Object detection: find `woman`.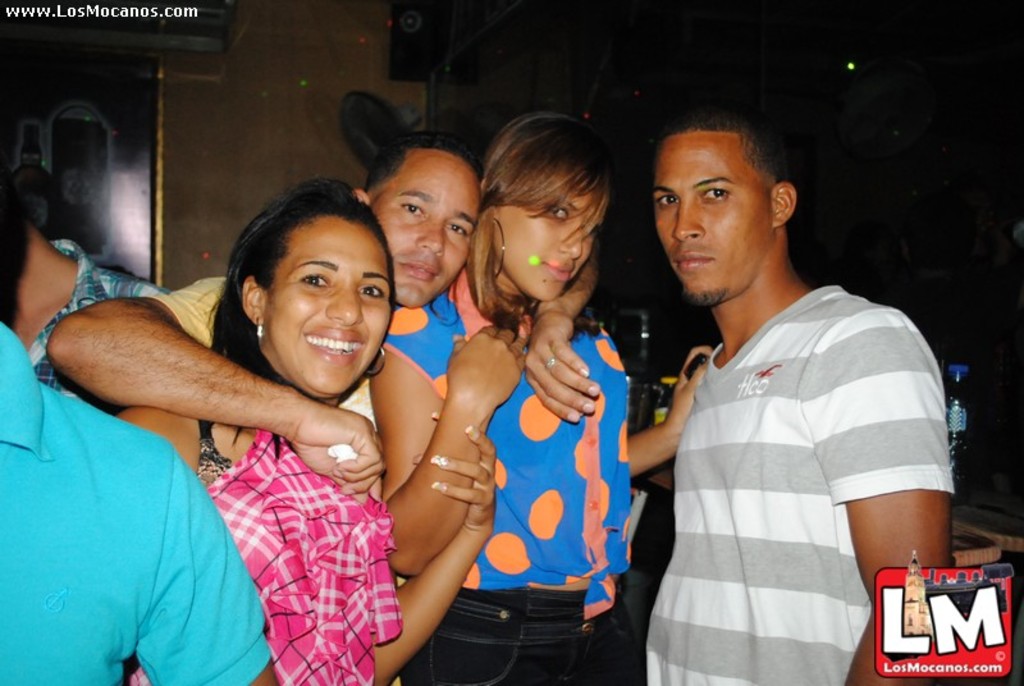
box(374, 110, 714, 685).
